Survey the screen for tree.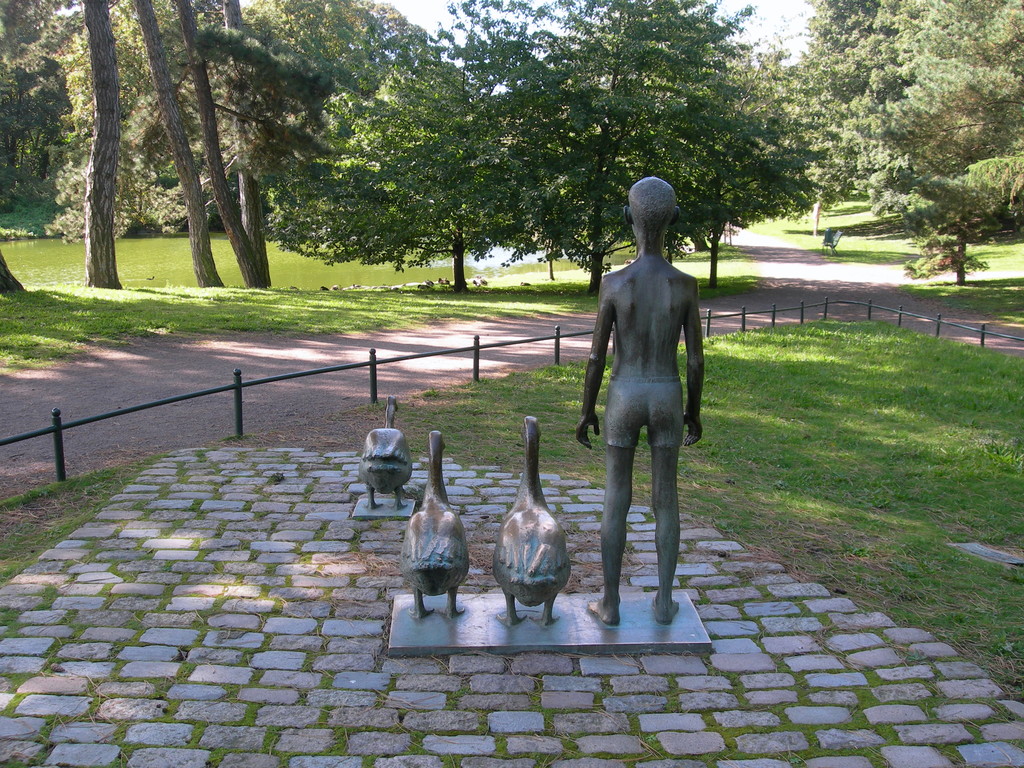
Survey found: <region>774, 0, 1023, 305</region>.
